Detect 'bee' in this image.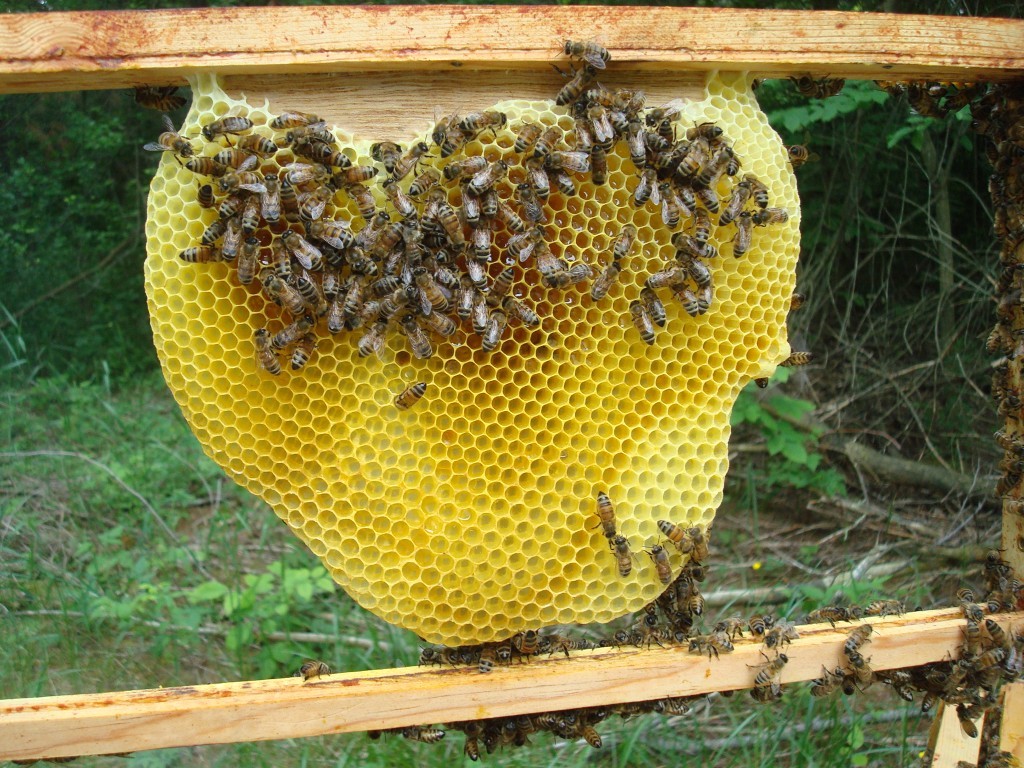
Detection: (x1=391, y1=379, x2=429, y2=415).
